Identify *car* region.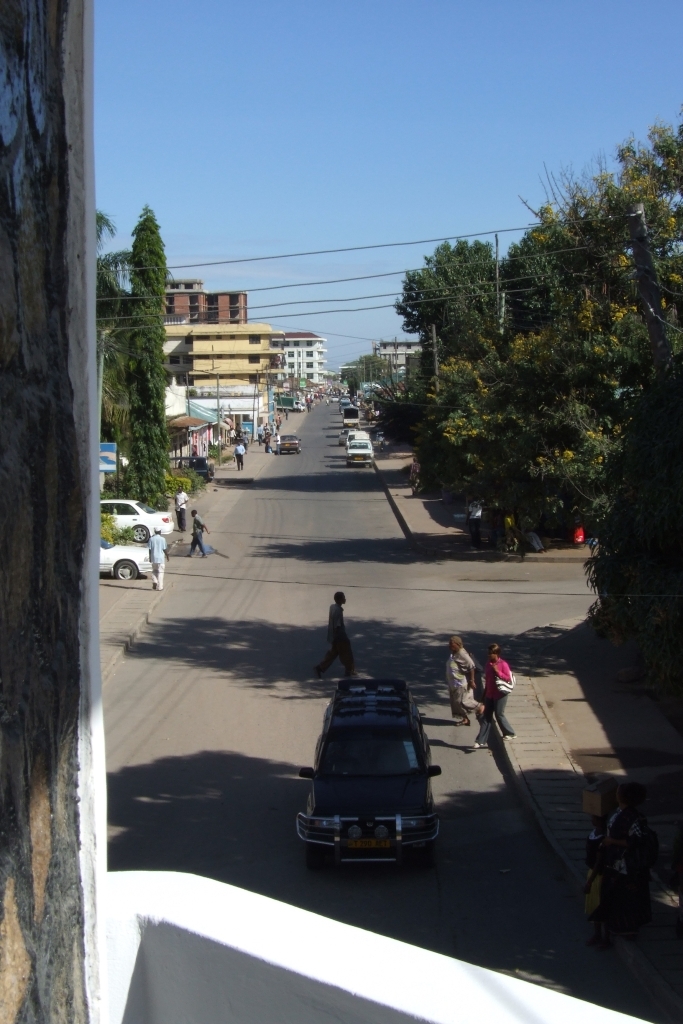
Region: bbox(298, 682, 442, 868).
